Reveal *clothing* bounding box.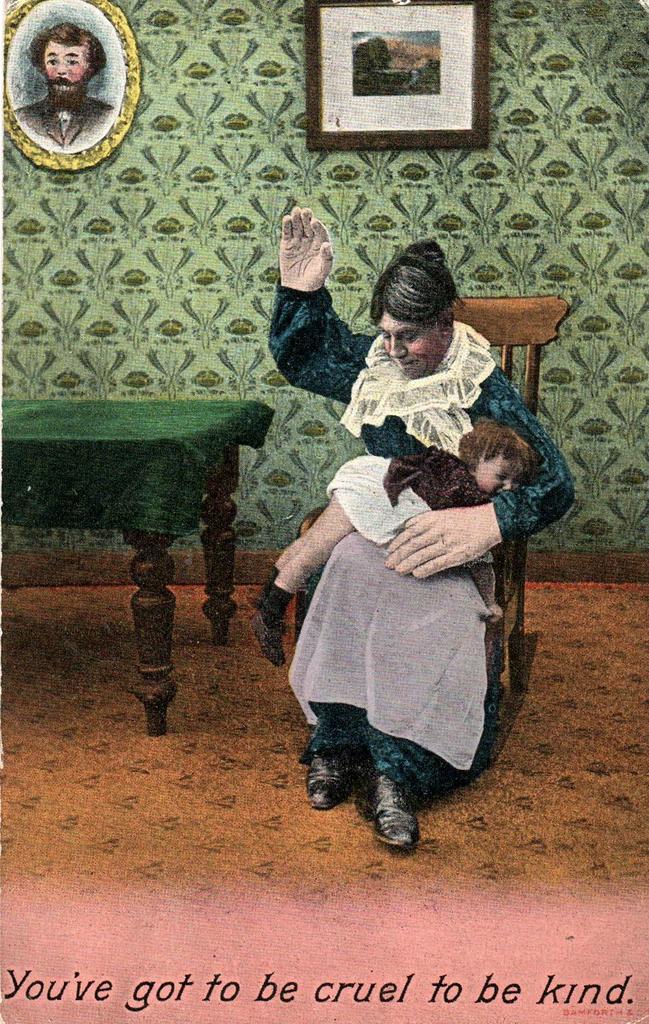
Revealed: bbox(286, 334, 539, 809).
